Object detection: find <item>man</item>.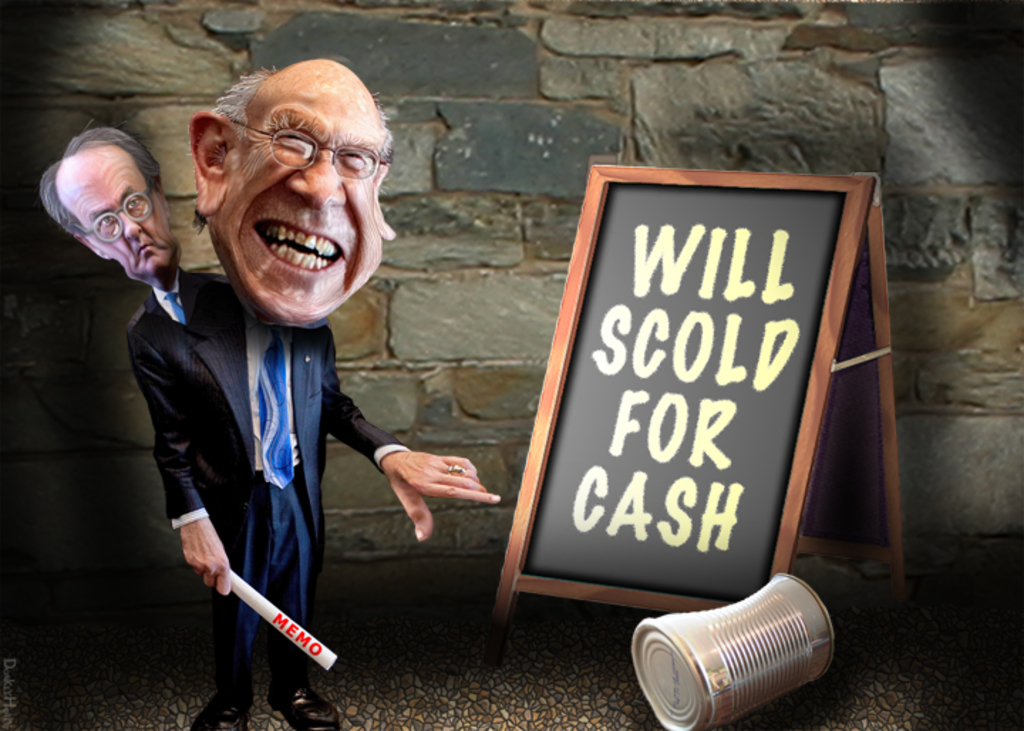
[left=186, top=57, right=502, bottom=543].
